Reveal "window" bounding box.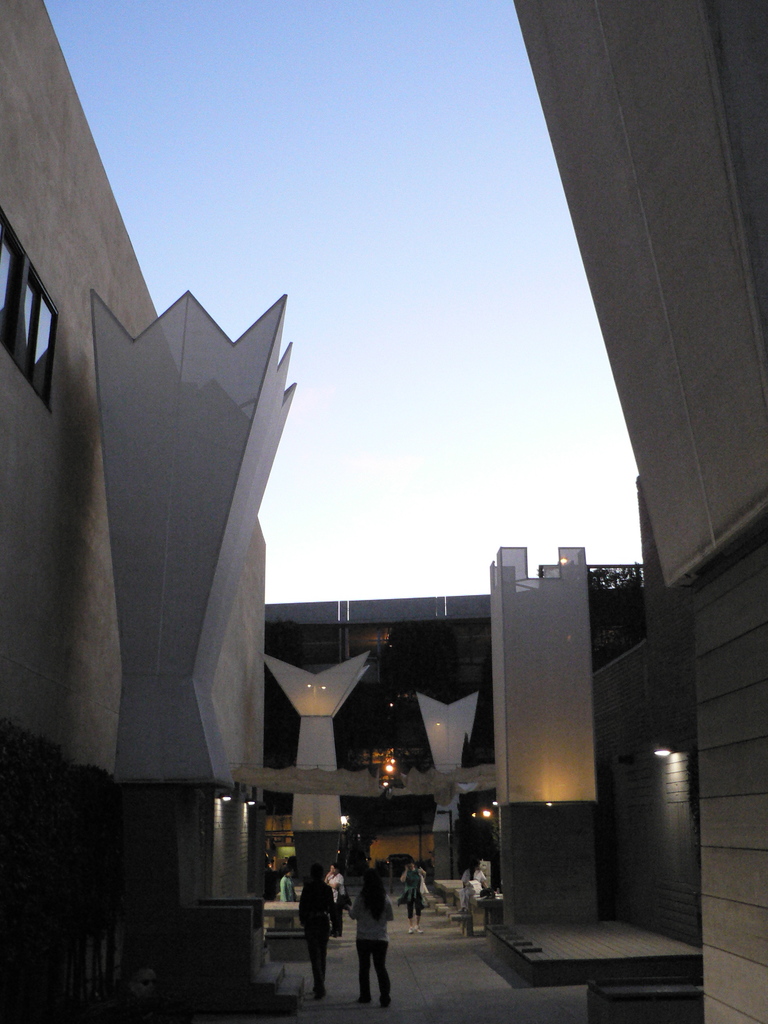
Revealed: BBox(12, 273, 31, 360).
